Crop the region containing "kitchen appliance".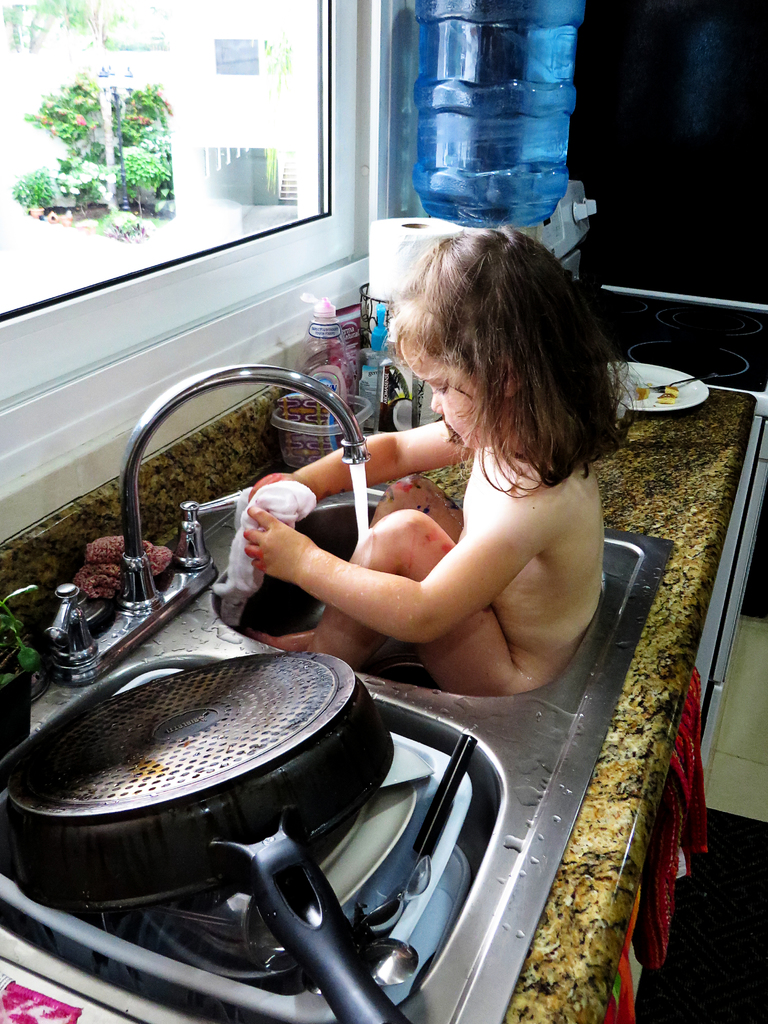
Crop region: [409,0,582,225].
